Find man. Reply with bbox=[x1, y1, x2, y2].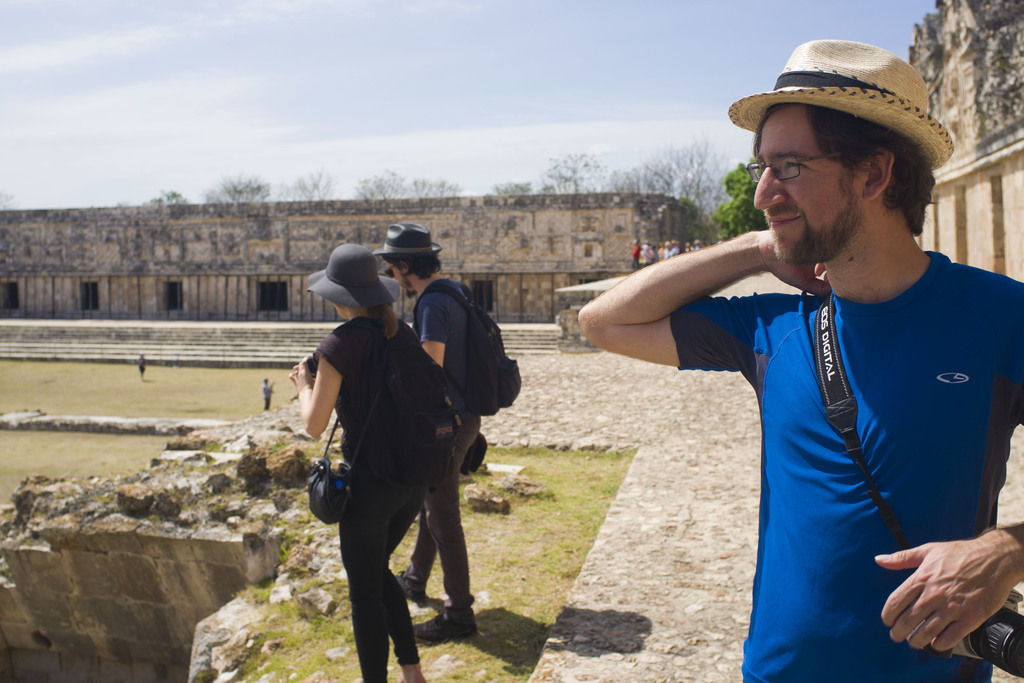
bbox=[580, 44, 1016, 682].
